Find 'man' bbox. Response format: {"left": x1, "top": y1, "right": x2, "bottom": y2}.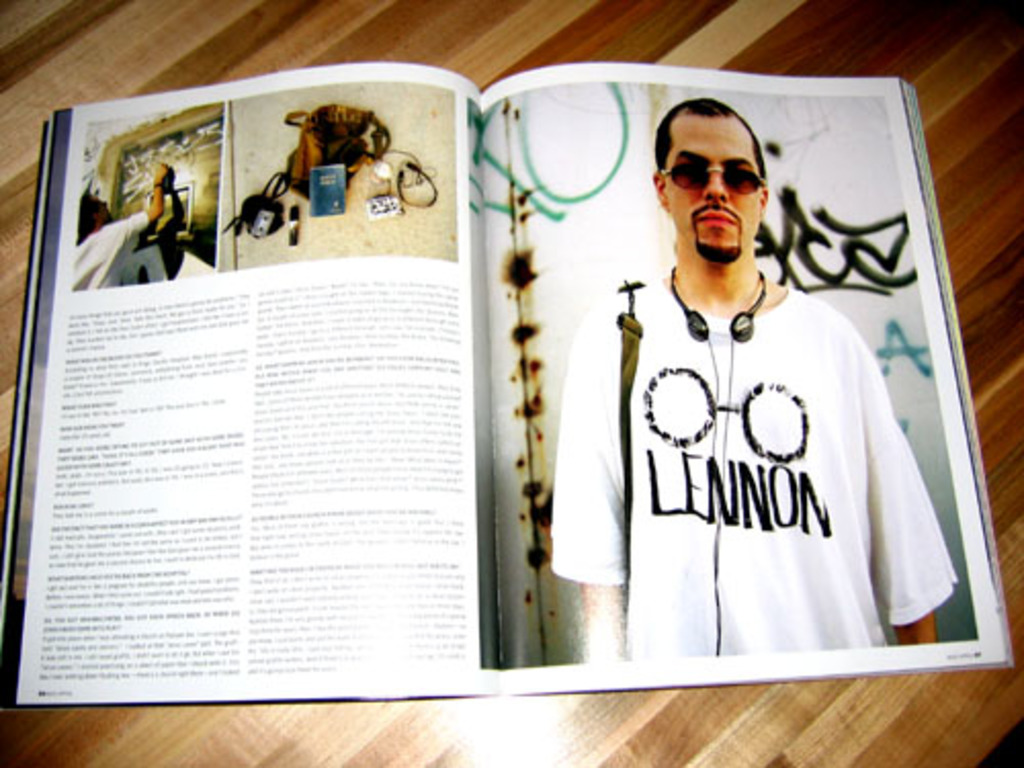
{"left": 72, "top": 162, "right": 170, "bottom": 285}.
